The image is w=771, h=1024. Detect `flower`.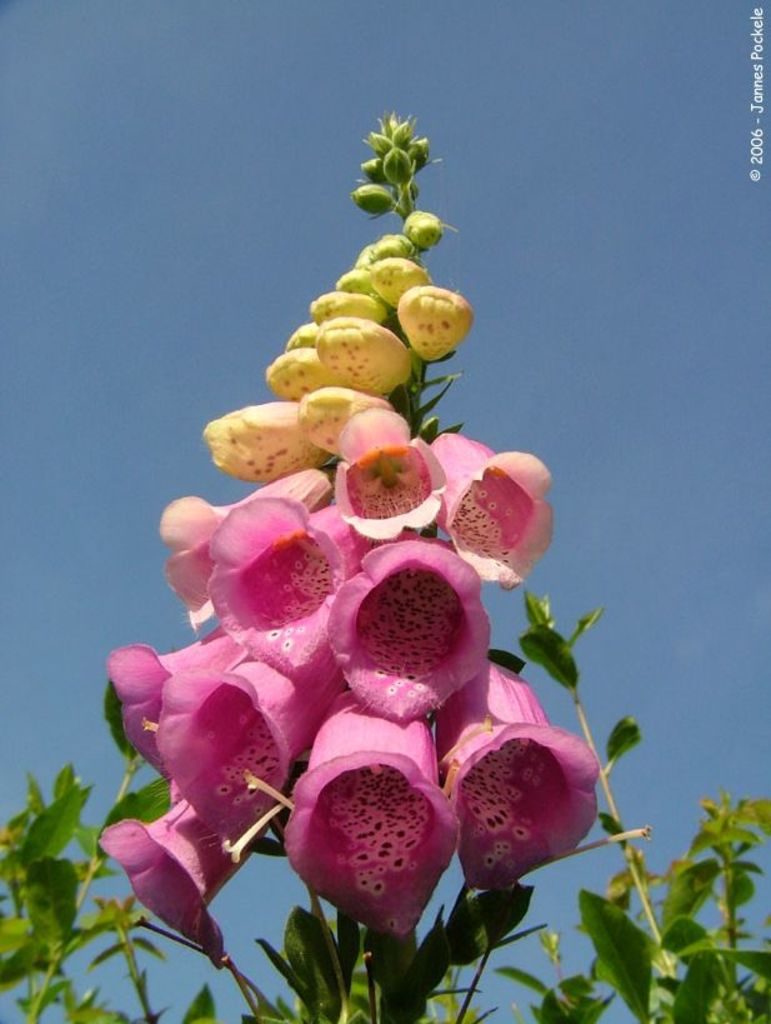
Detection: [left=360, top=258, right=424, bottom=314].
